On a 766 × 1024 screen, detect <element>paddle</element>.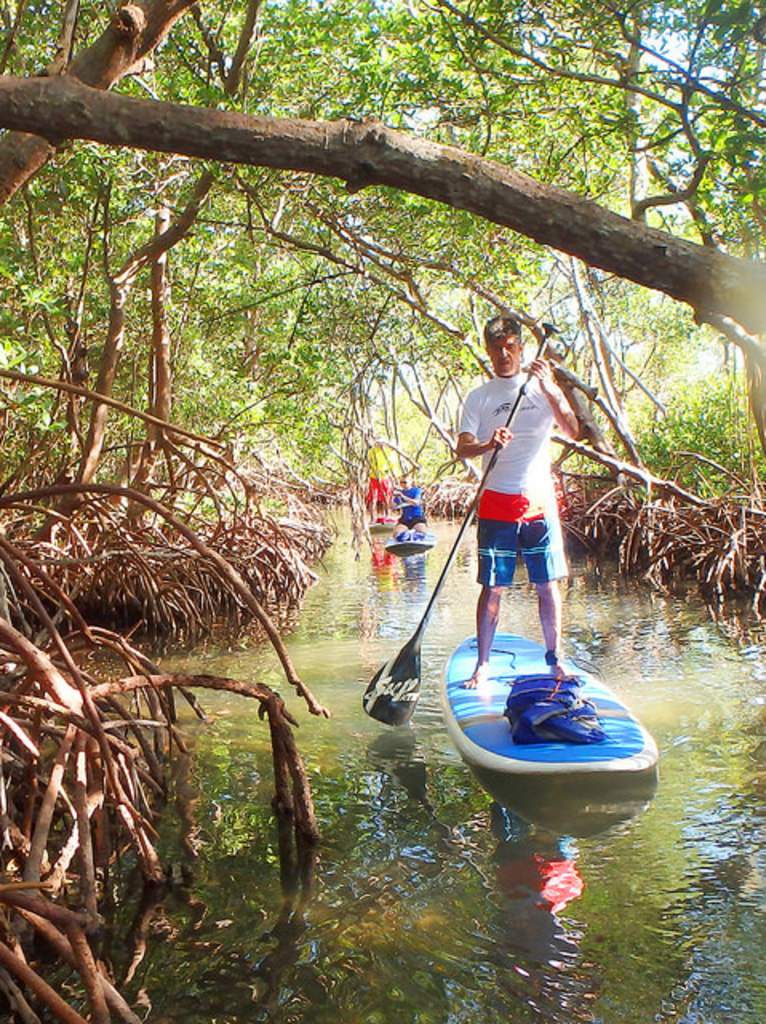
{"left": 360, "top": 322, "right": 563, "bottom": 723}.
